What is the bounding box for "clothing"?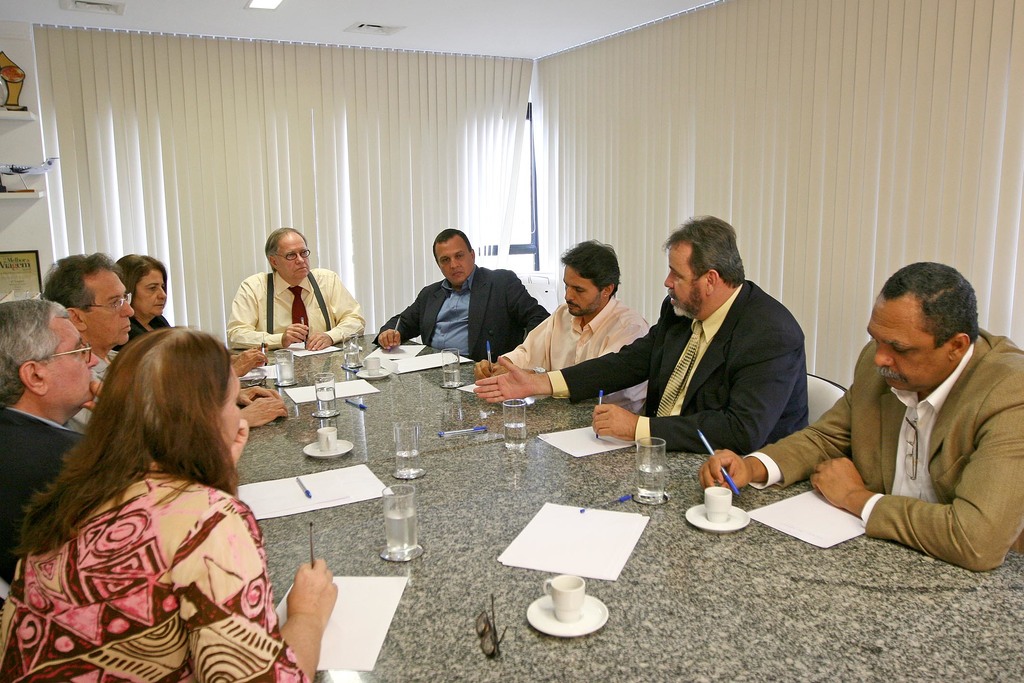
[0,457,313,682].
